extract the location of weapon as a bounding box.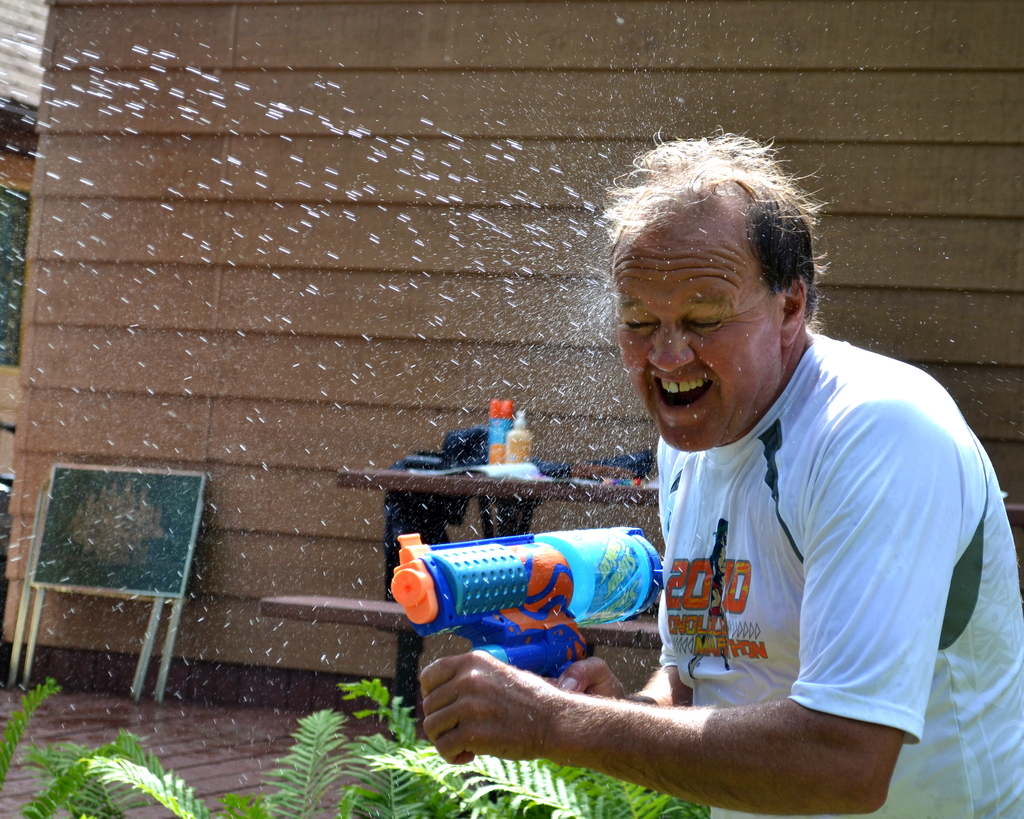
left=387, top=523, right=664, bottom=679.
